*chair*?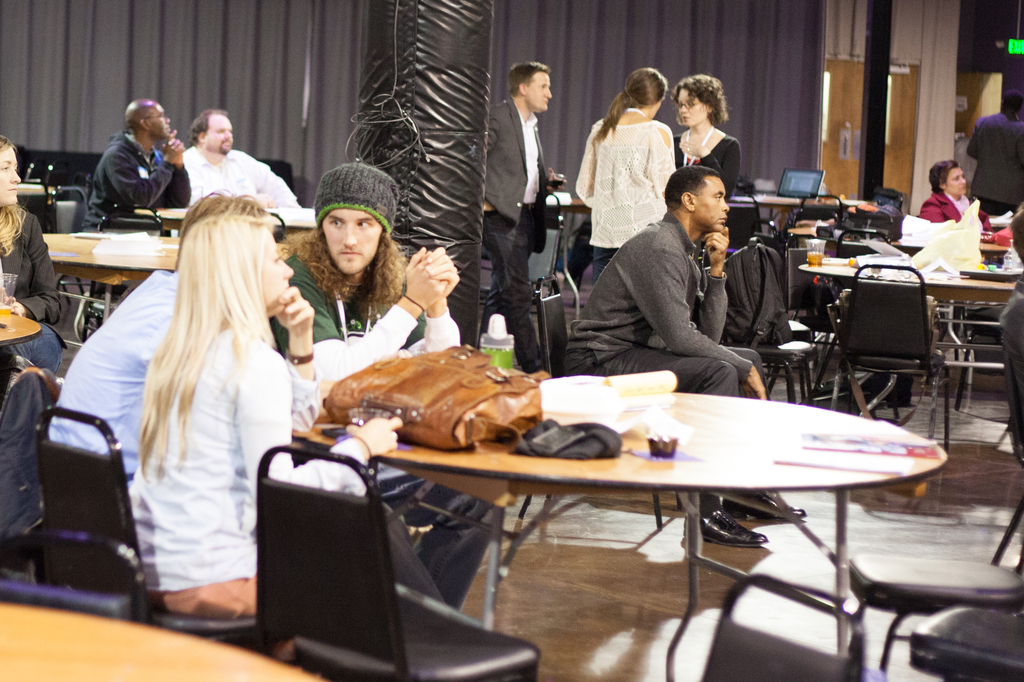
<region>48, 182, 88, 235</region>
